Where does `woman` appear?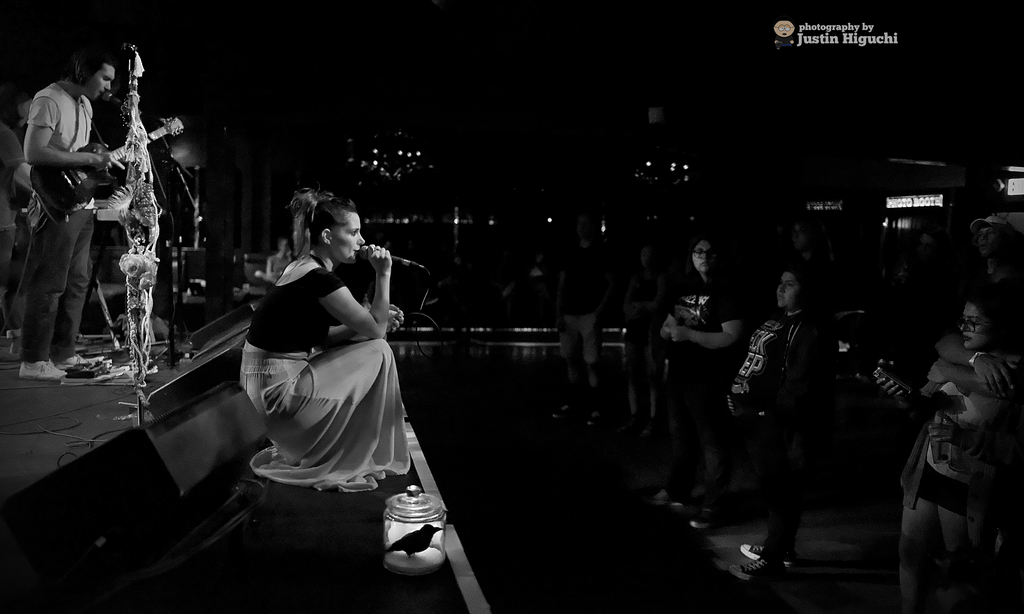
Appears at <region>234, 189, 415, 518</region>.
